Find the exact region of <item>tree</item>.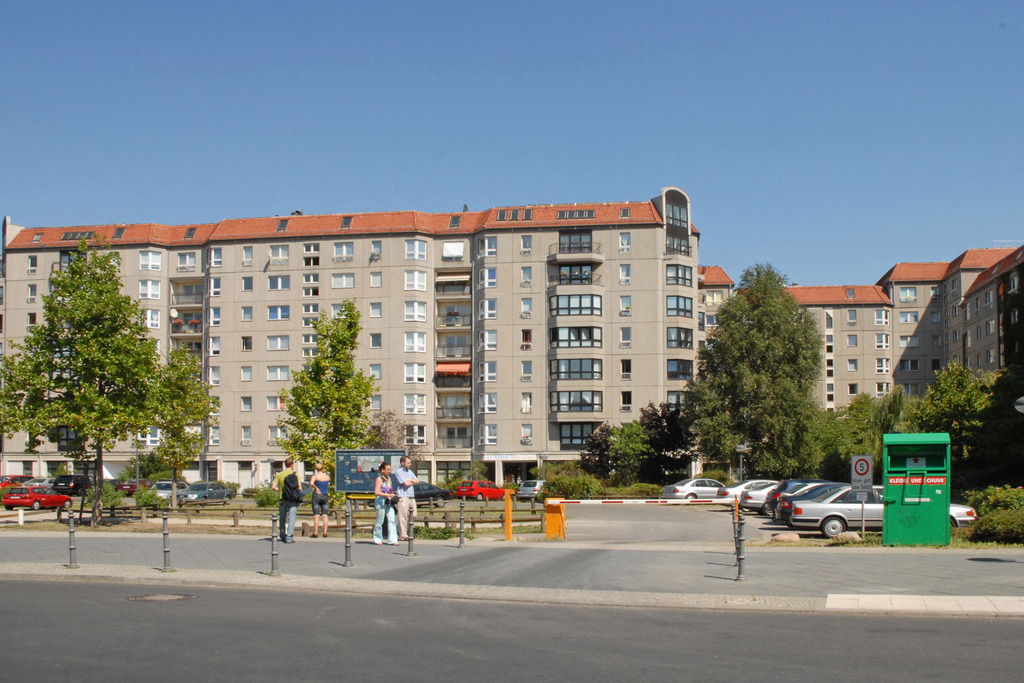
Exact region: <region>830, 382, 911, 488</region>.
